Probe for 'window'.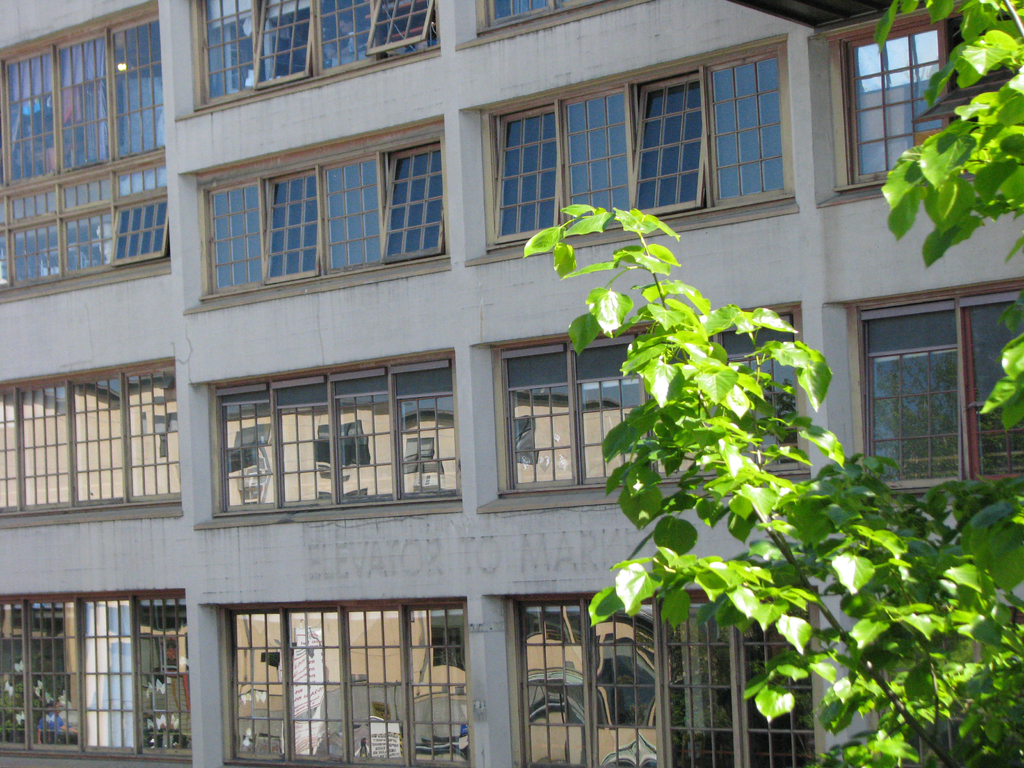
Probe result: 852,292,1023,491.
